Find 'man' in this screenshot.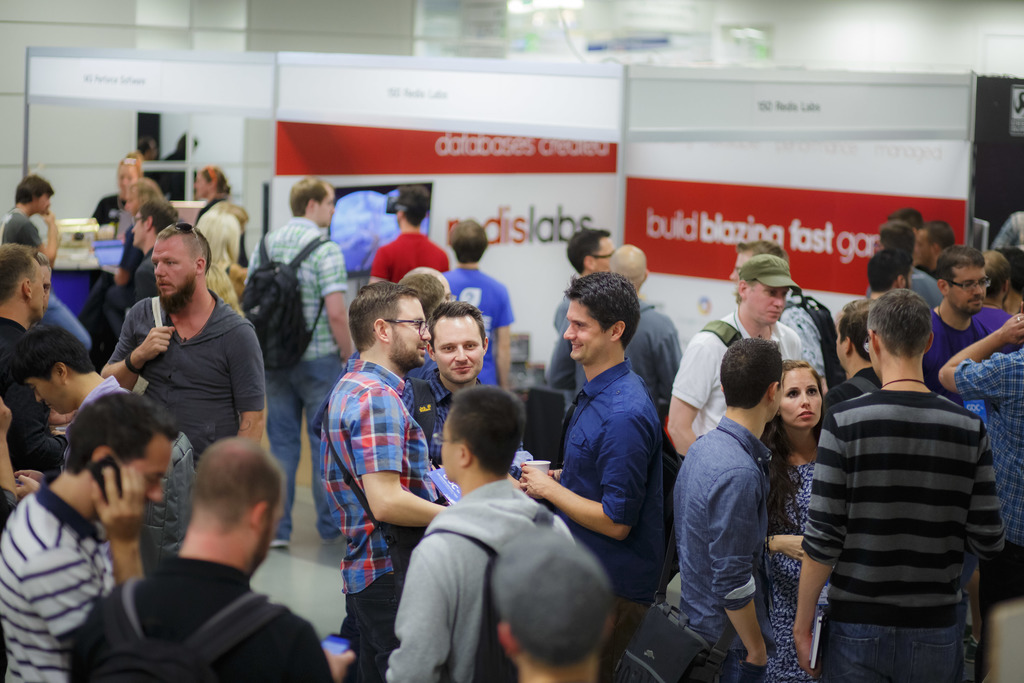
The bounding box for 'man' is (920,247,1014,410).
